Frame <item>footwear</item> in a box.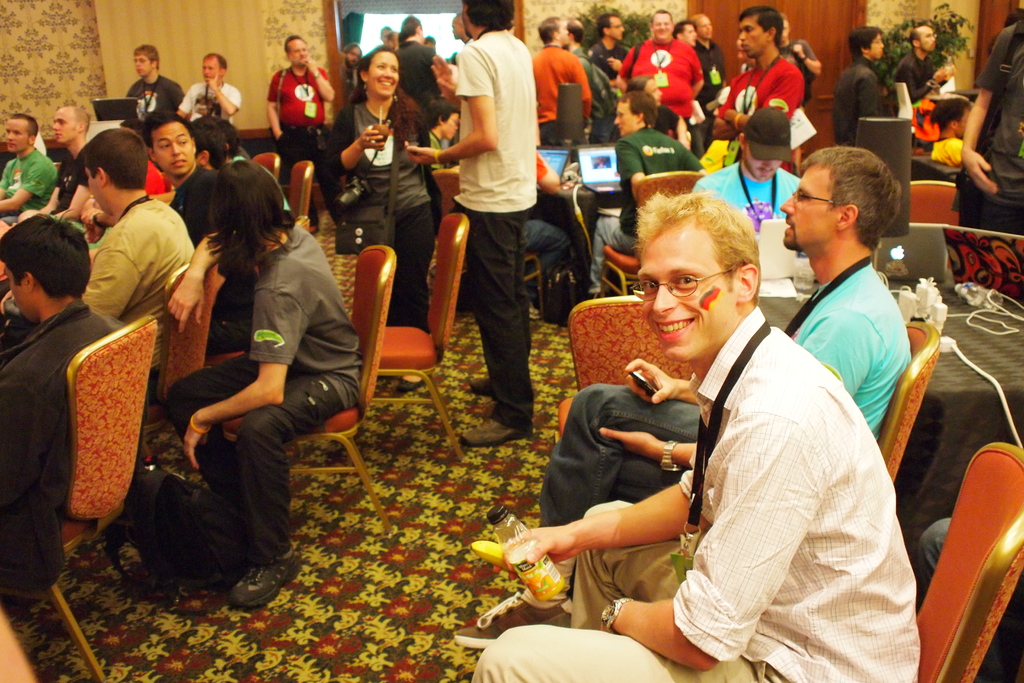
locate(401, 375, 422, 391).
